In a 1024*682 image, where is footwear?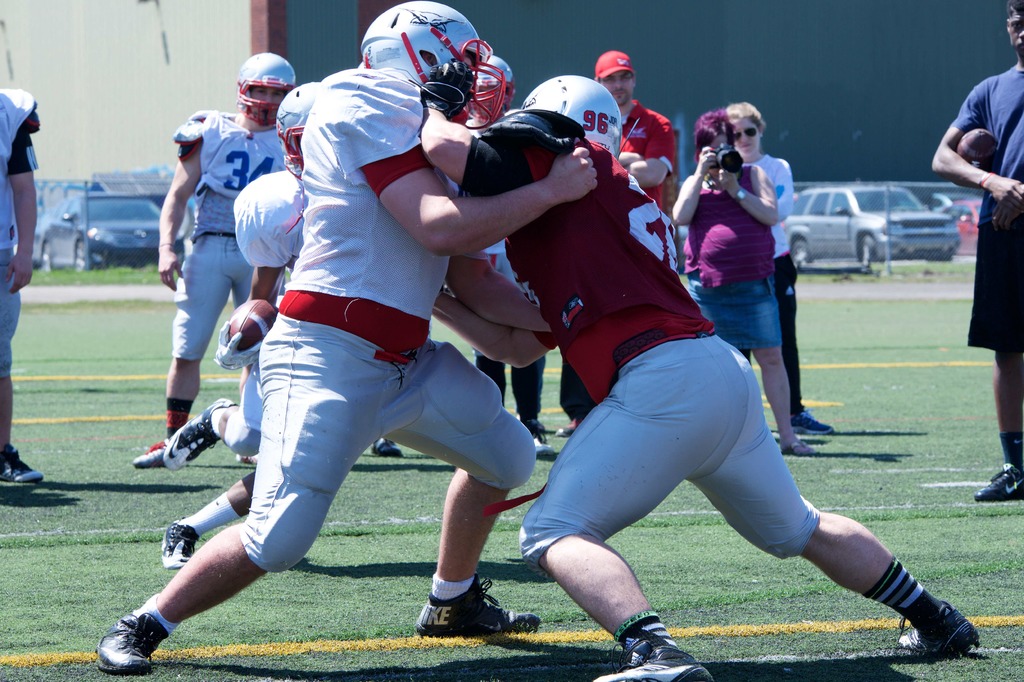
pyautogui.locateOnScreen(795, 409, 842, 439).
